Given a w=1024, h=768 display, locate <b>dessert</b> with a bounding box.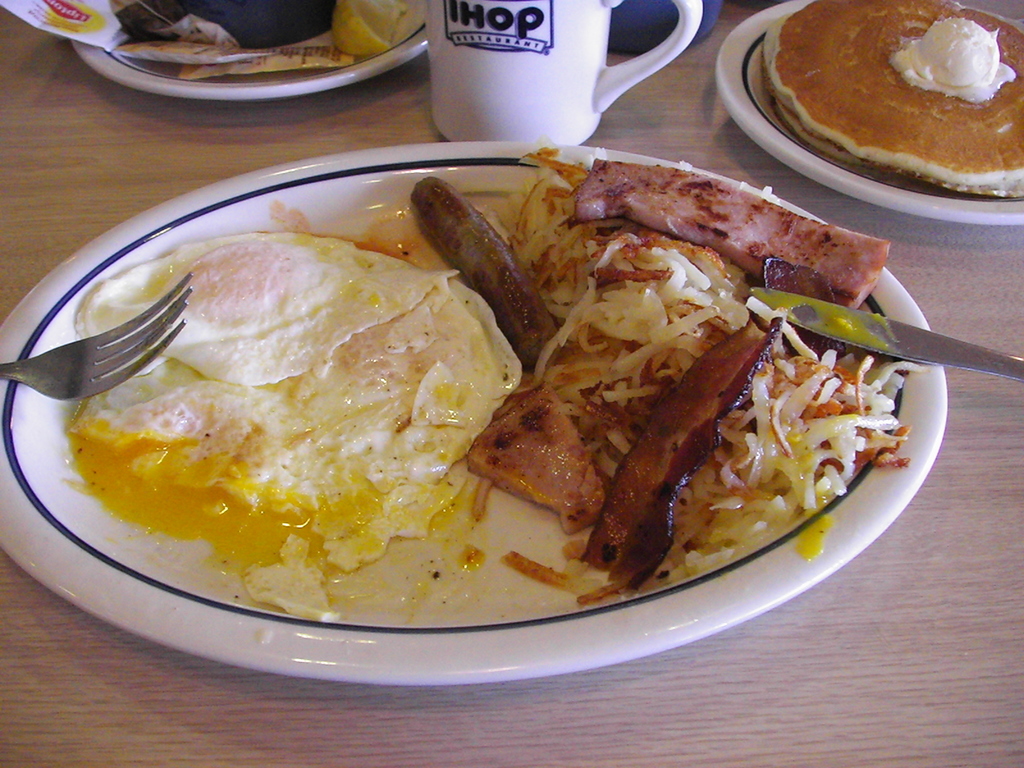
Located: pyautogui.locateOnScreen(750, 3, 1021, 193).
